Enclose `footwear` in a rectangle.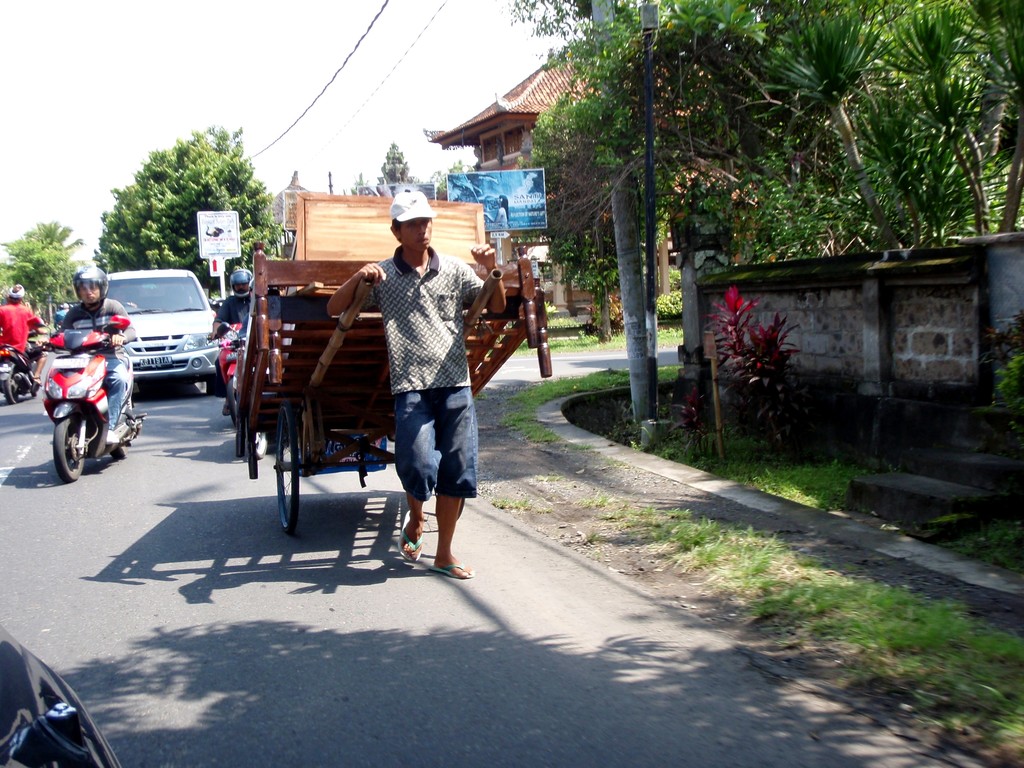
(left=108, top=429, right=116, bottom=445).
